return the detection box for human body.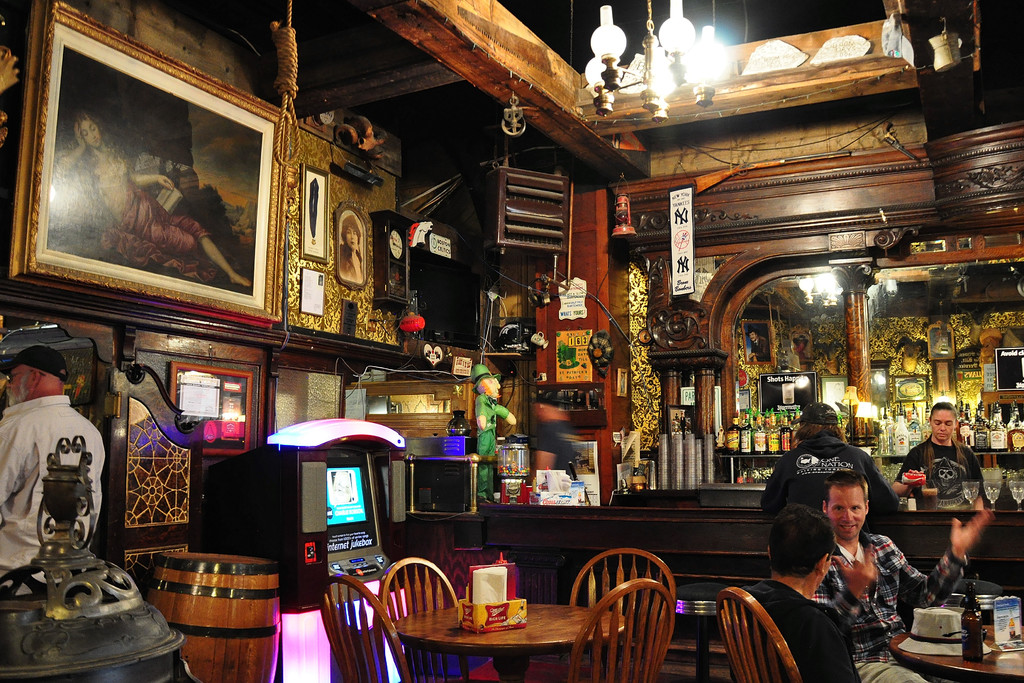
744/504/863/682.
